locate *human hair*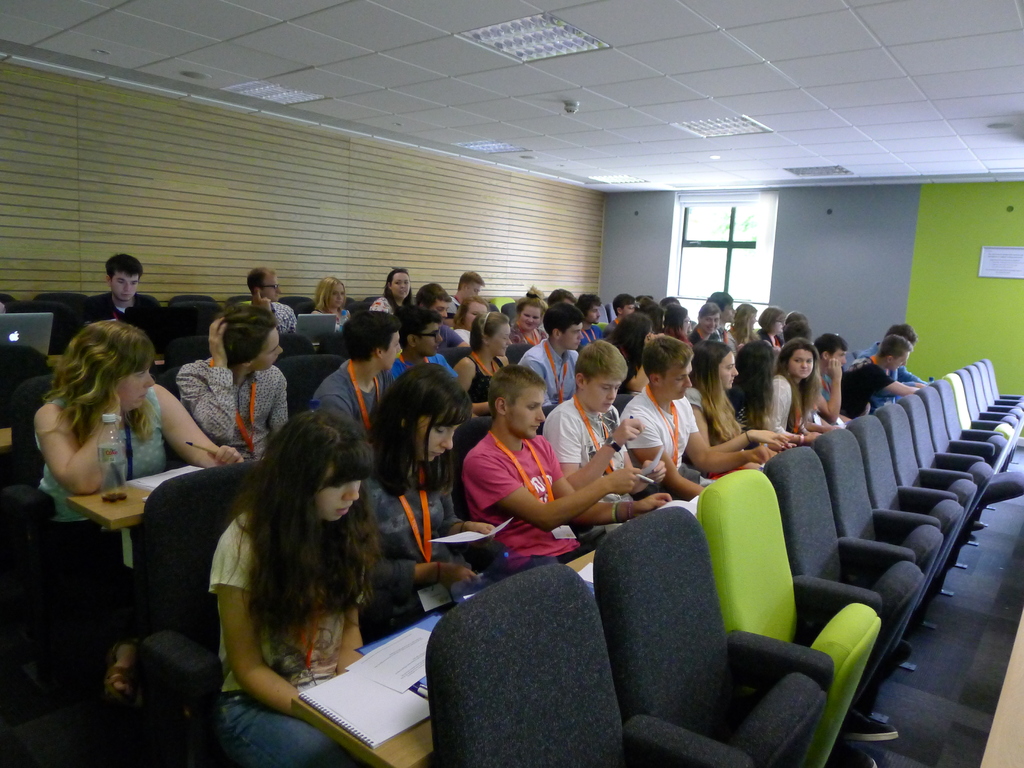
x1=612 y1=312 x2=650 y2=377
